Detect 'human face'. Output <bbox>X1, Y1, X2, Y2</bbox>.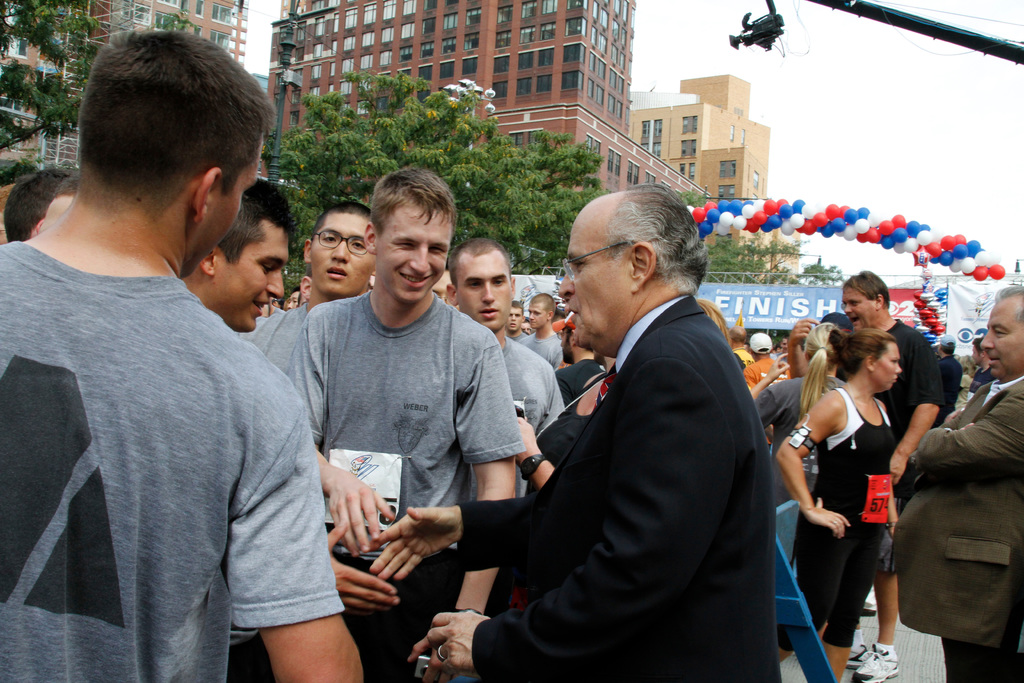
<bbox>309, 215, 378, 295</bbox>.
